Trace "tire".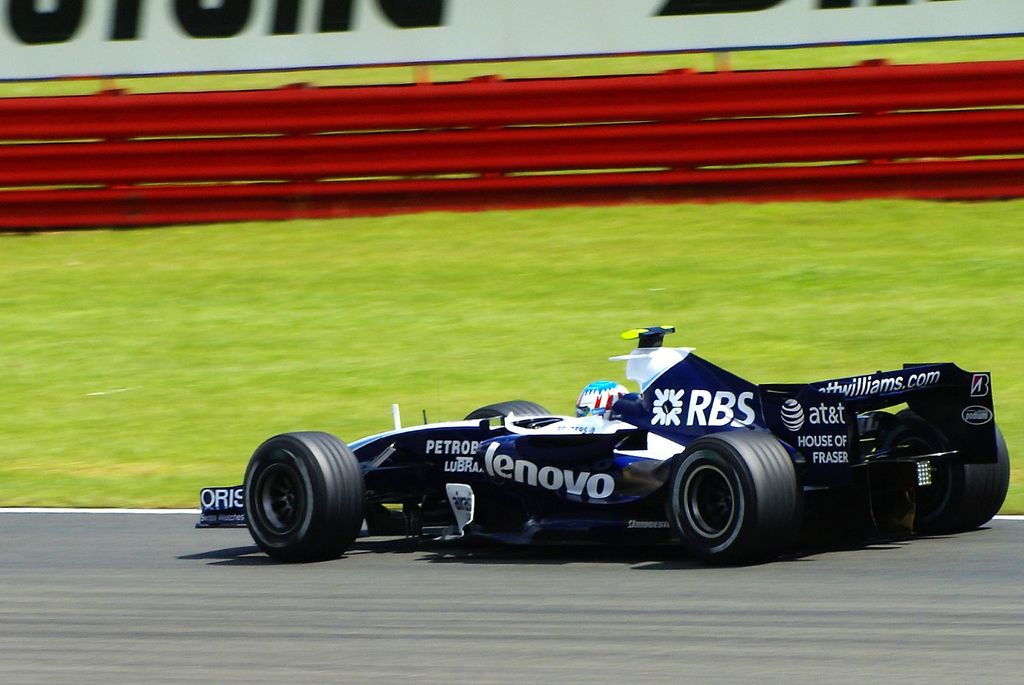
Traced to {"left": 241, "top": 427, "right": 367, "bottom": 562}.
